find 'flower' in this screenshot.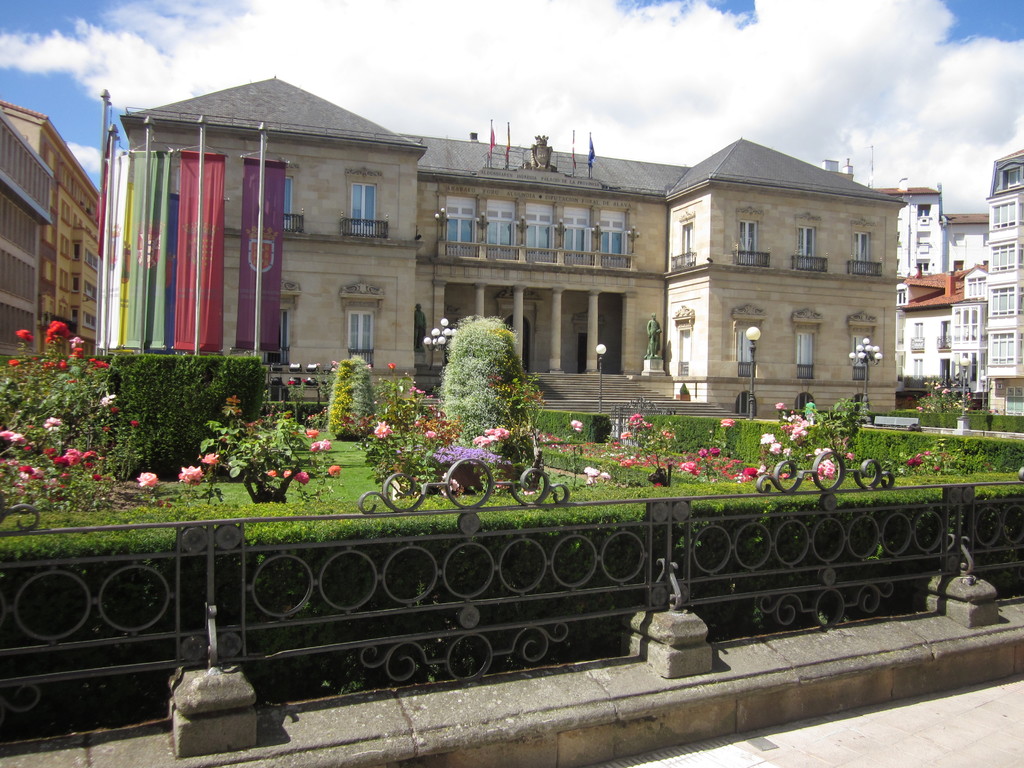
The bounding box for 'flower' is crop(933, 381, 940, 388).
